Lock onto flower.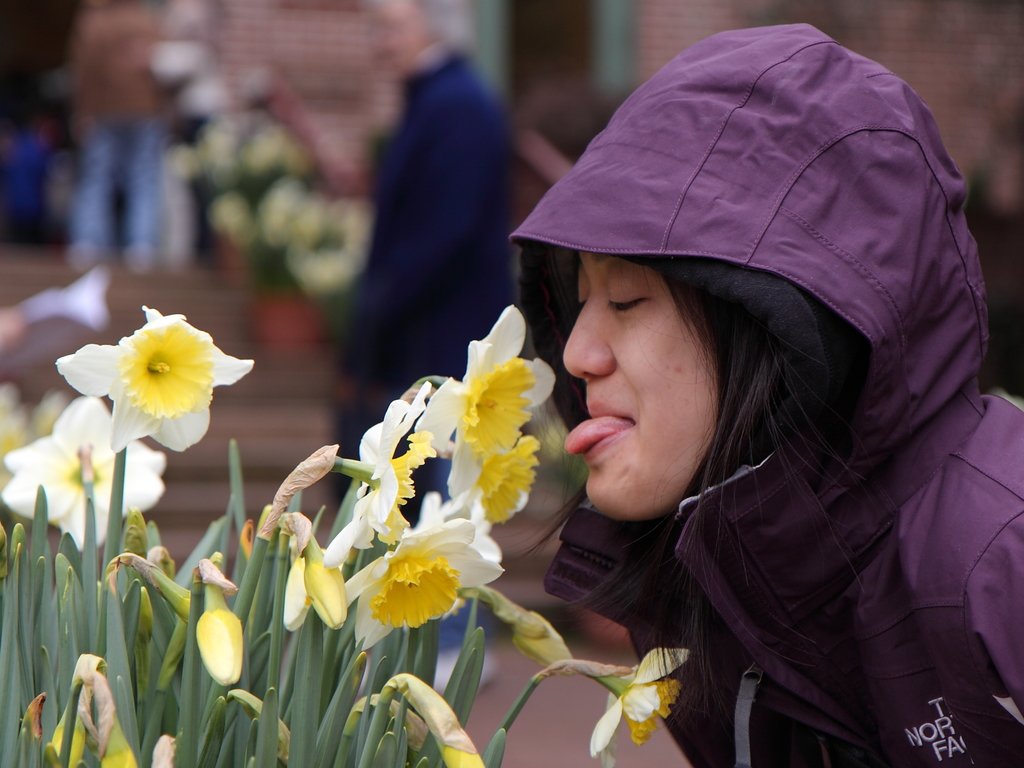
Locked: <box>599,643,692,759</box>.
